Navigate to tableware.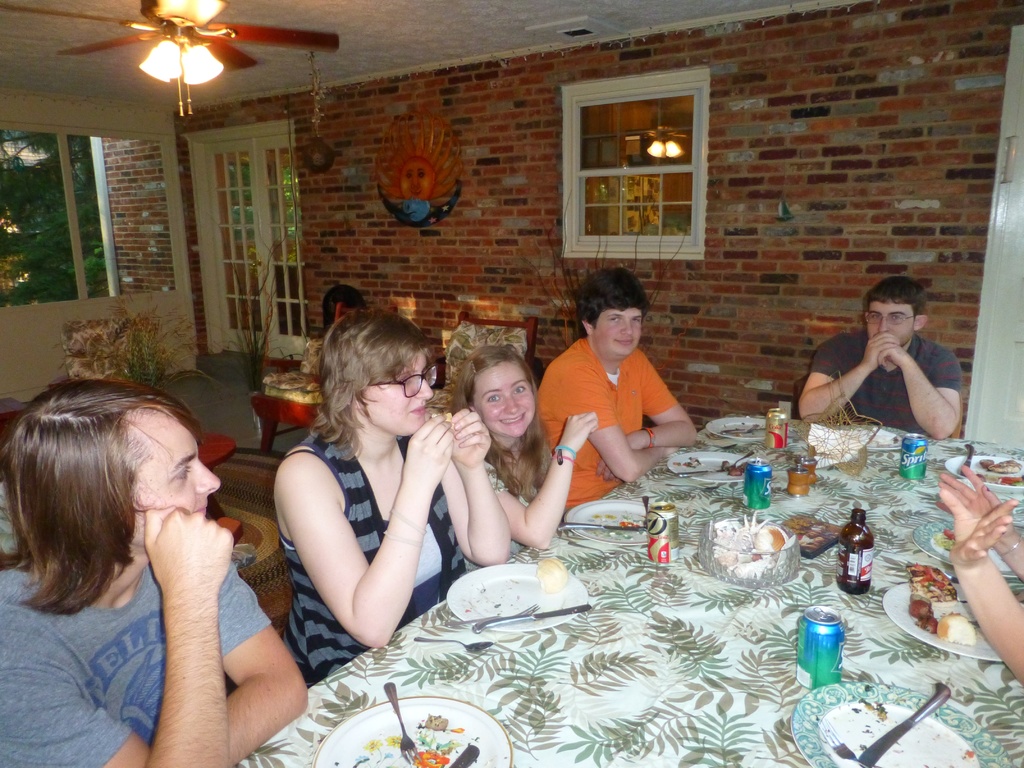
Navigation target: (859,684,950,762).
